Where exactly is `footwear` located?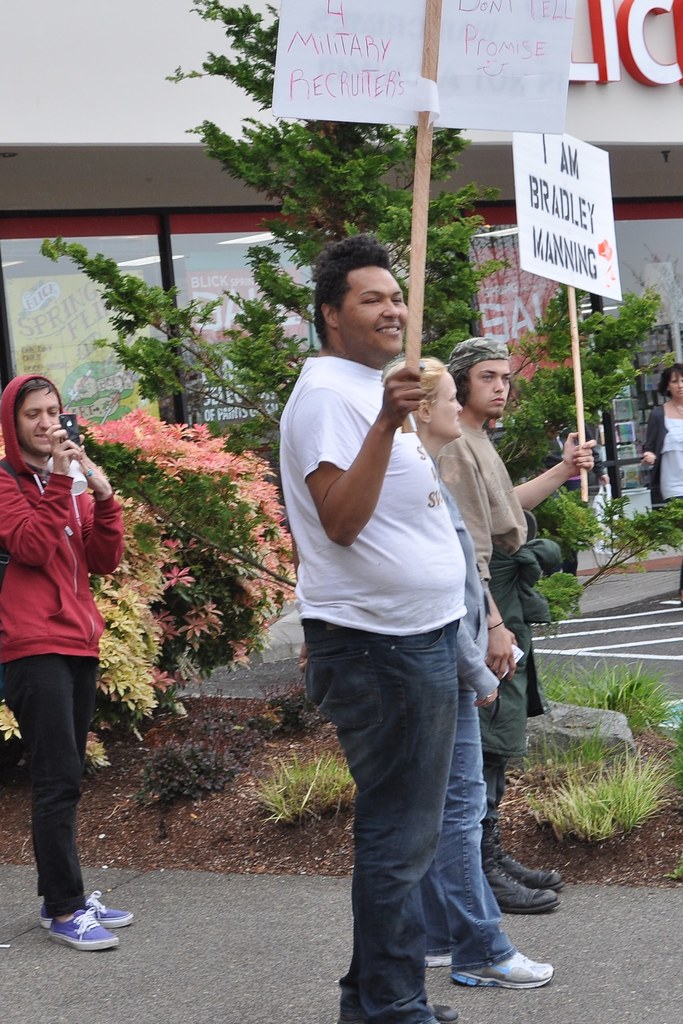
Its bounding box is bbox=(425, 948, 459, 965).
